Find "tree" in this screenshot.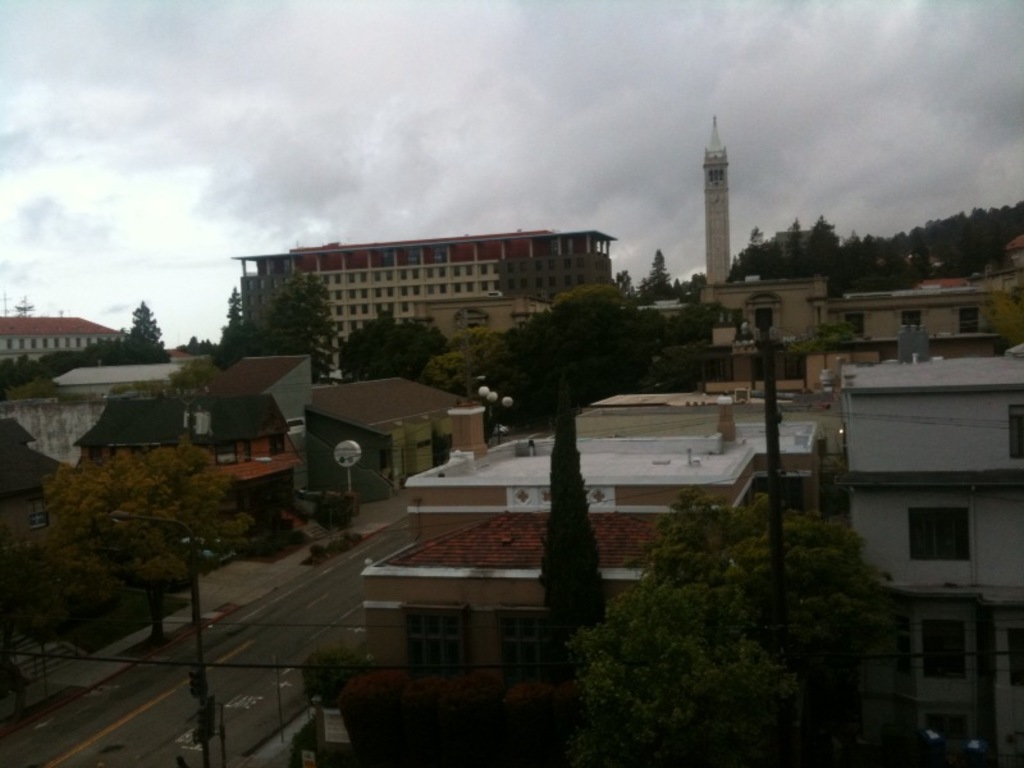
The bounding box for "tree" is detection(529, 372, 609, 669).
